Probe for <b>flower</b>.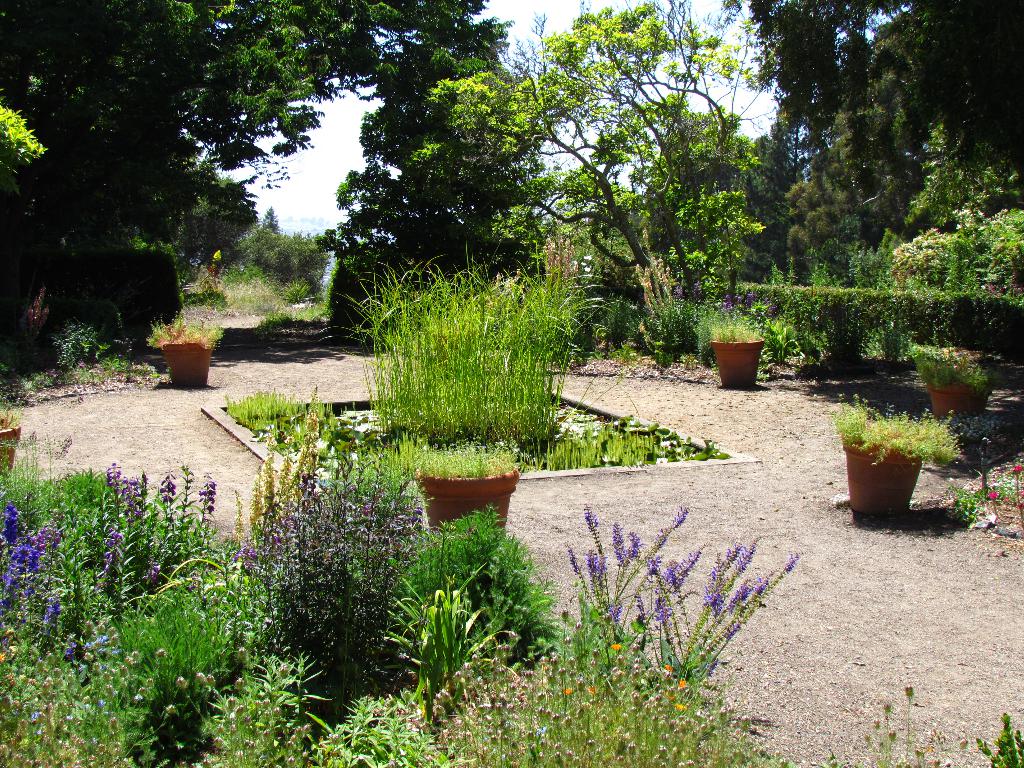
Probe result: left=37, top=605, right=56, bottom=634.
